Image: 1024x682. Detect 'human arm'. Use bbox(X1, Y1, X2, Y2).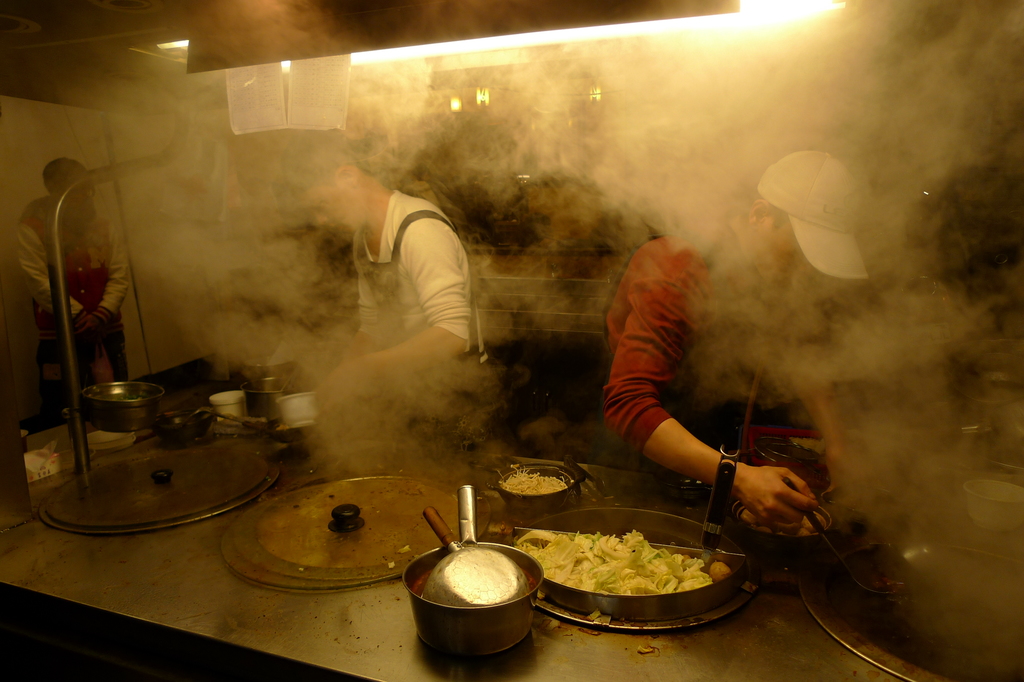
bbox(100, 200, 140, 318).
